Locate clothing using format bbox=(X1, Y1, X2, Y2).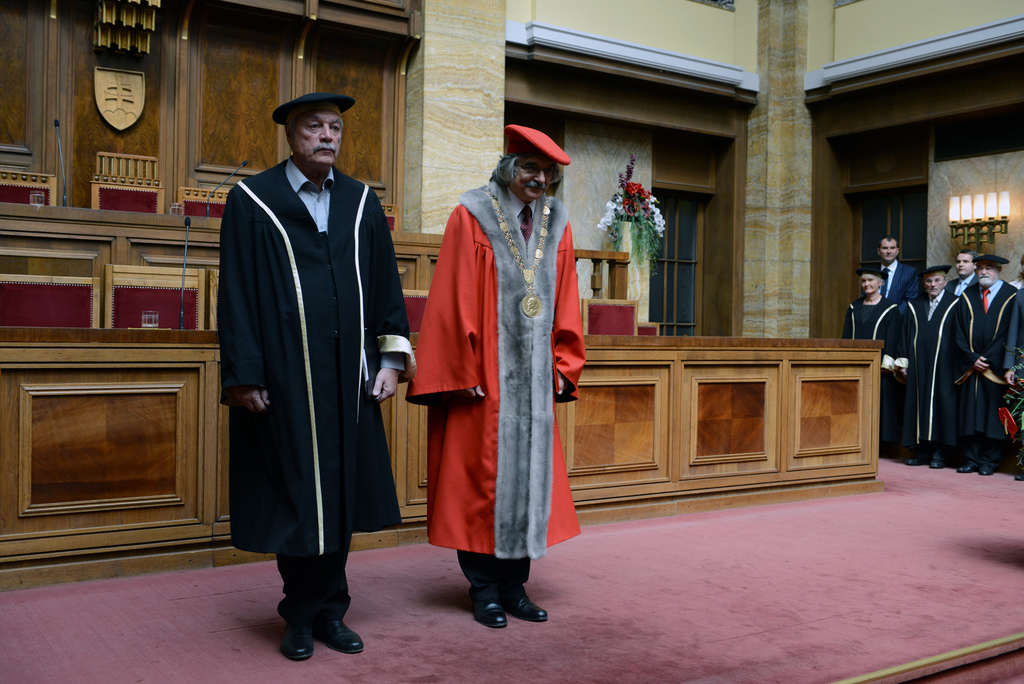
bbox=(959, 272, 1016, 454).
